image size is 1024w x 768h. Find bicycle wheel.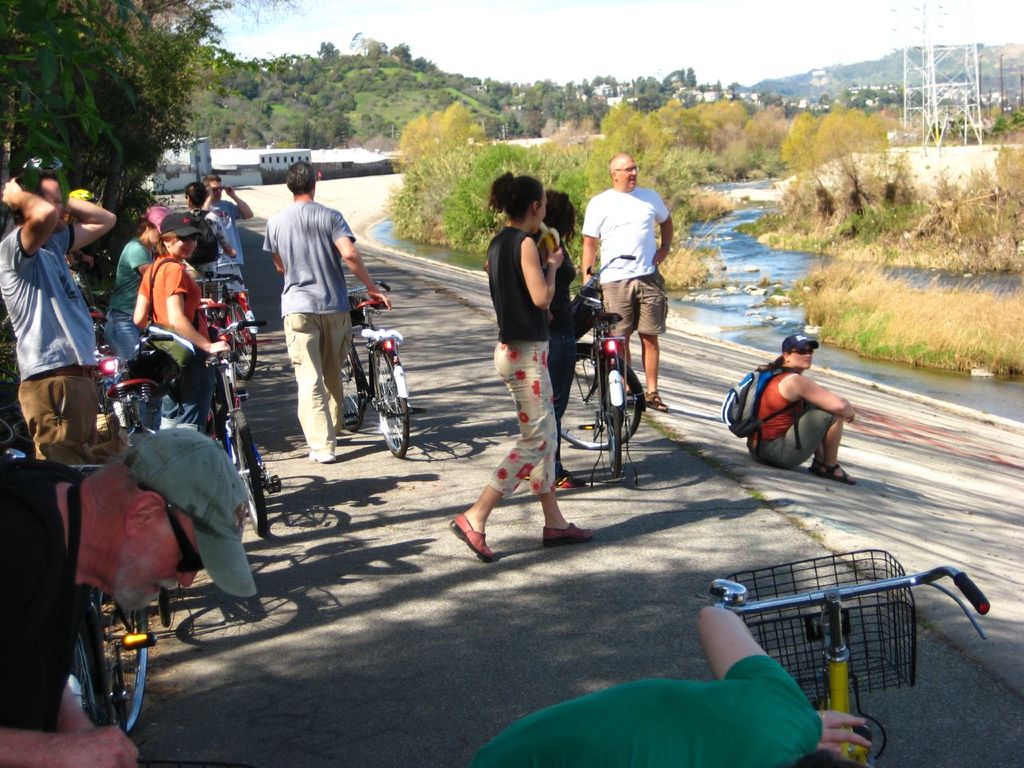
box(555, 343, 642, 450).
